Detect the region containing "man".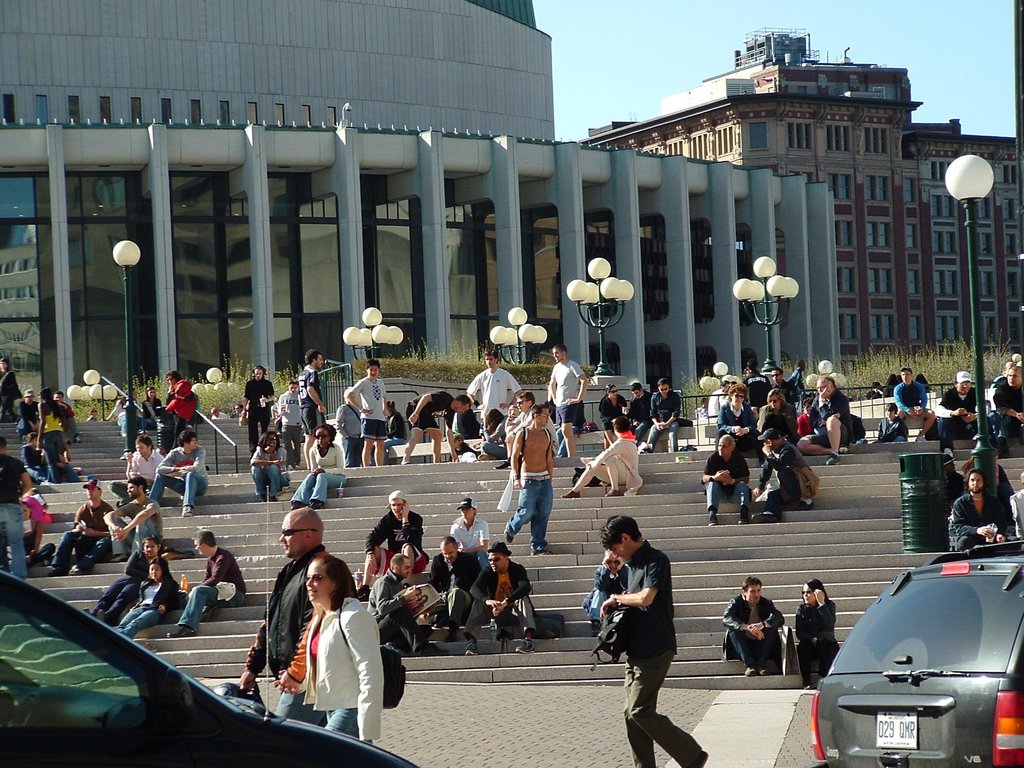
detection(0, 431, 33, 586).
